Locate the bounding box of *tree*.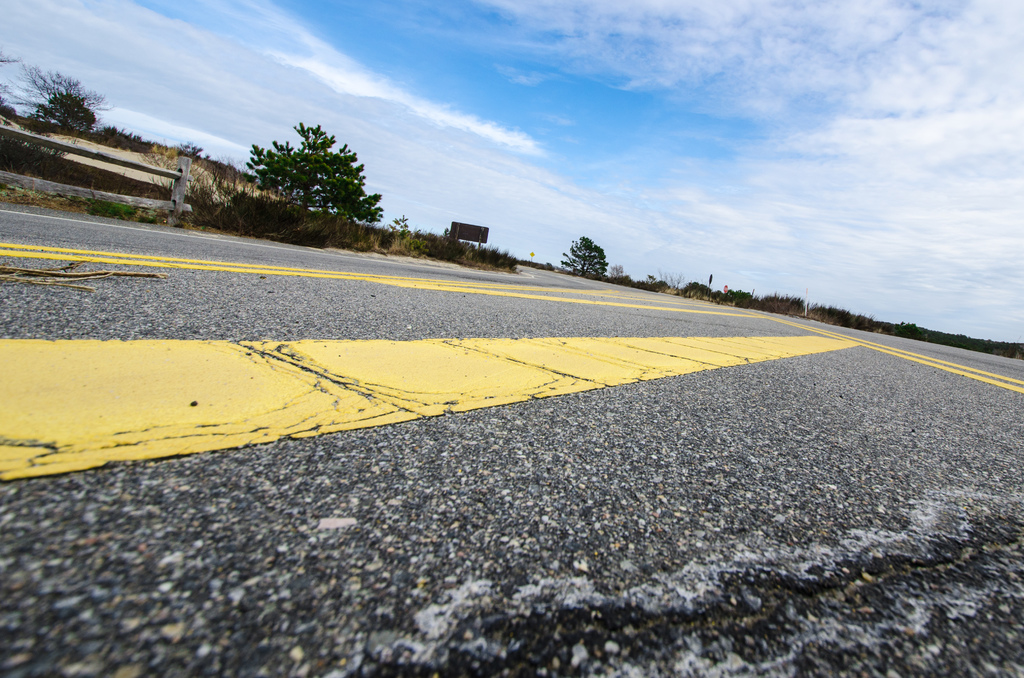
Bounding box: 6, 62, 113, 134.
